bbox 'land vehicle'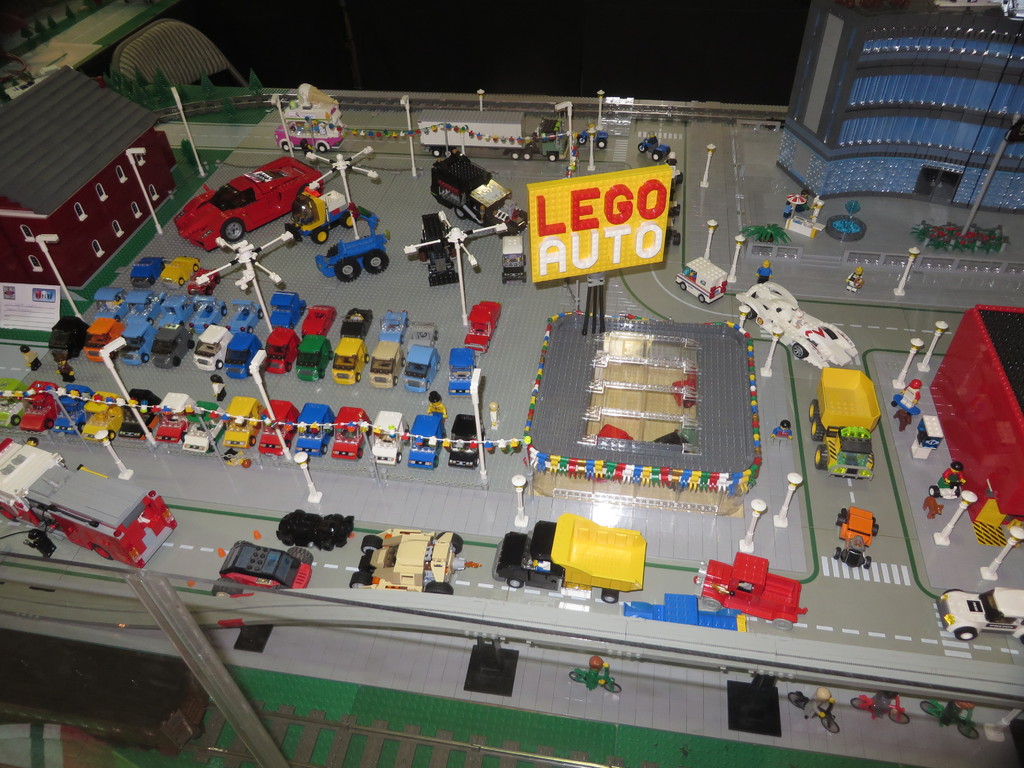
detection(276, 508, 353, 547)
